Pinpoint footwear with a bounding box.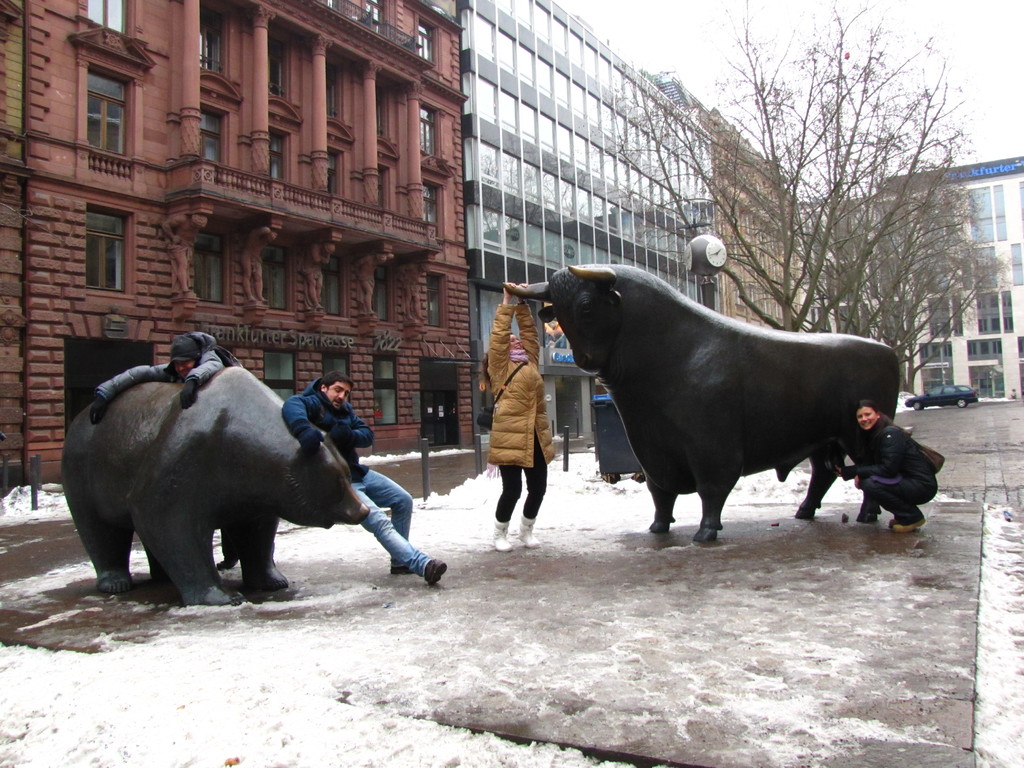
[491,518,508,547].
